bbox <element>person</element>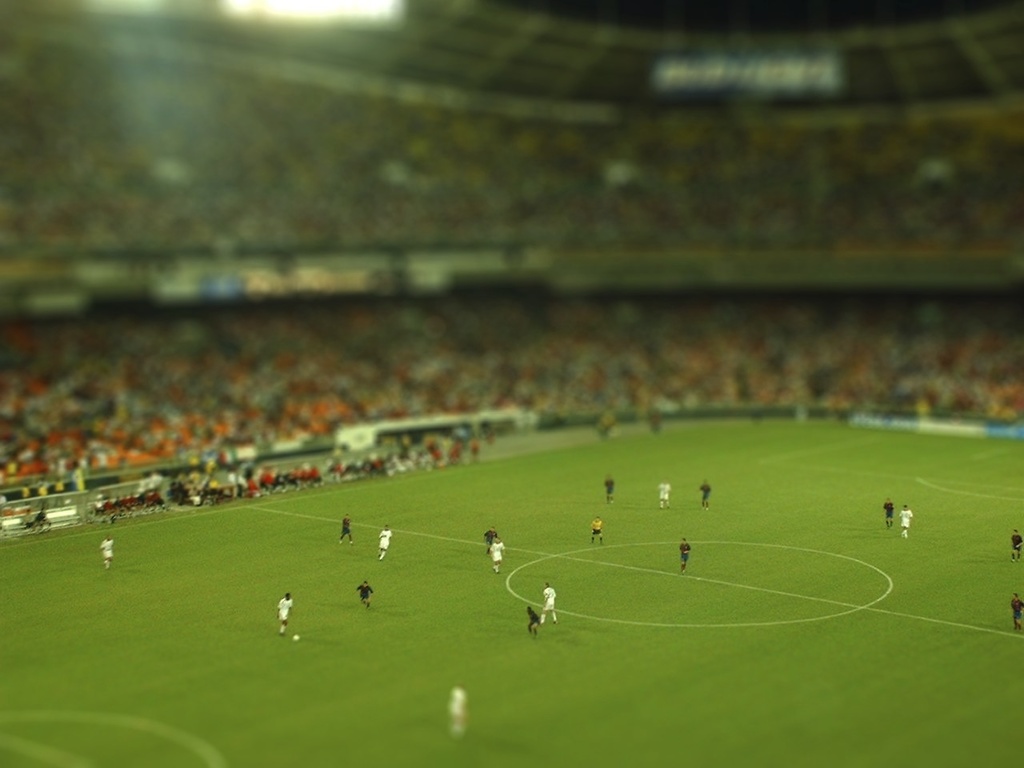
(1010,598,1023,632)
